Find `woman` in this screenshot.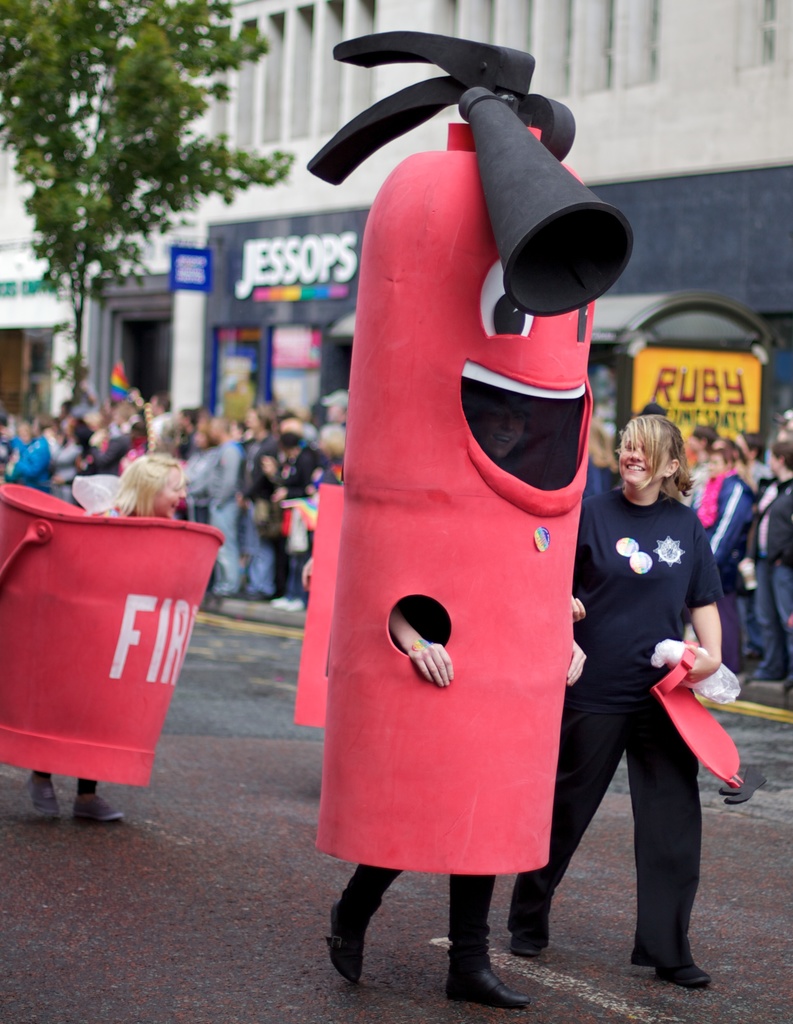
The bounding box for `woman` is <box>559,354,732,1011</box>.
